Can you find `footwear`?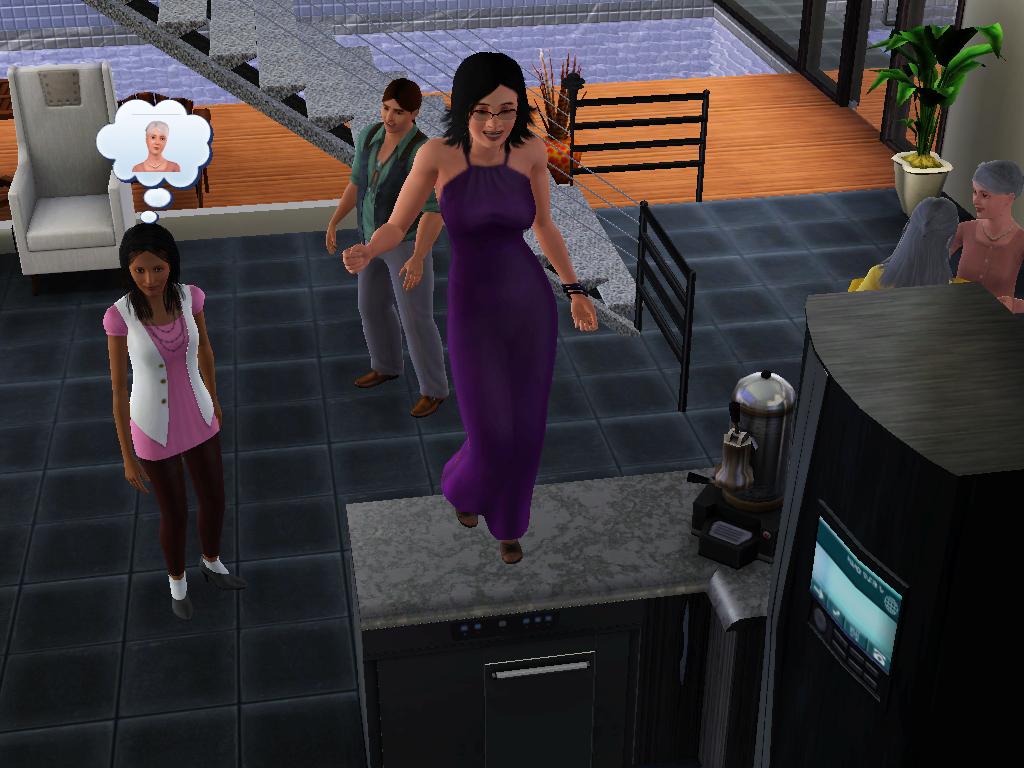
Yes, bounding box: [169, 597, 189, 624].
